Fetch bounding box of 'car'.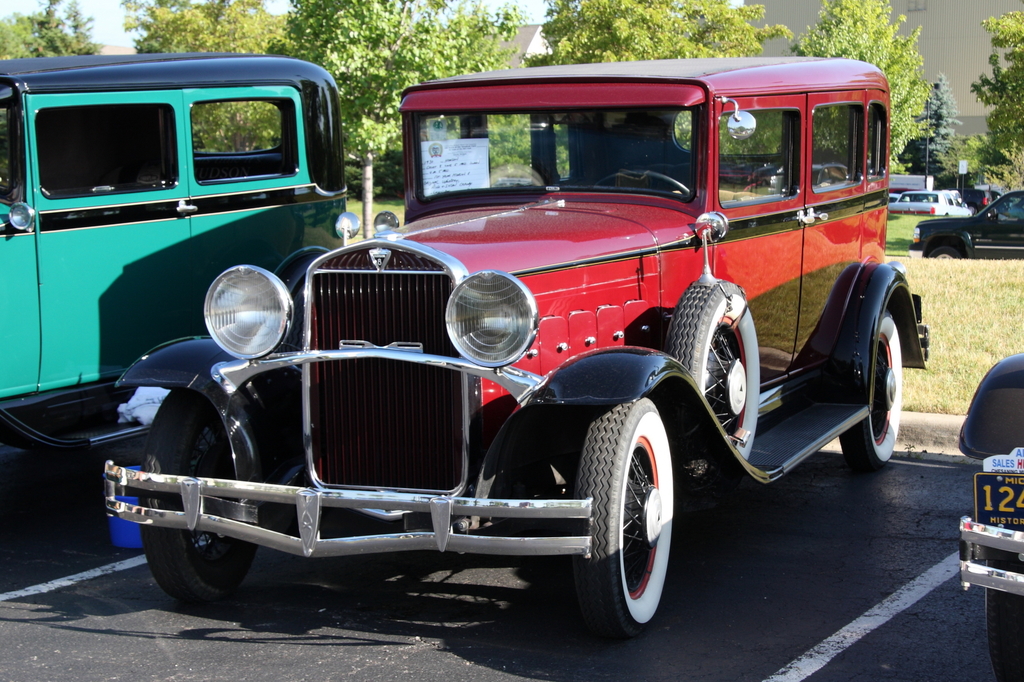
Bbox: rect(961, 180, 1003, 212).
